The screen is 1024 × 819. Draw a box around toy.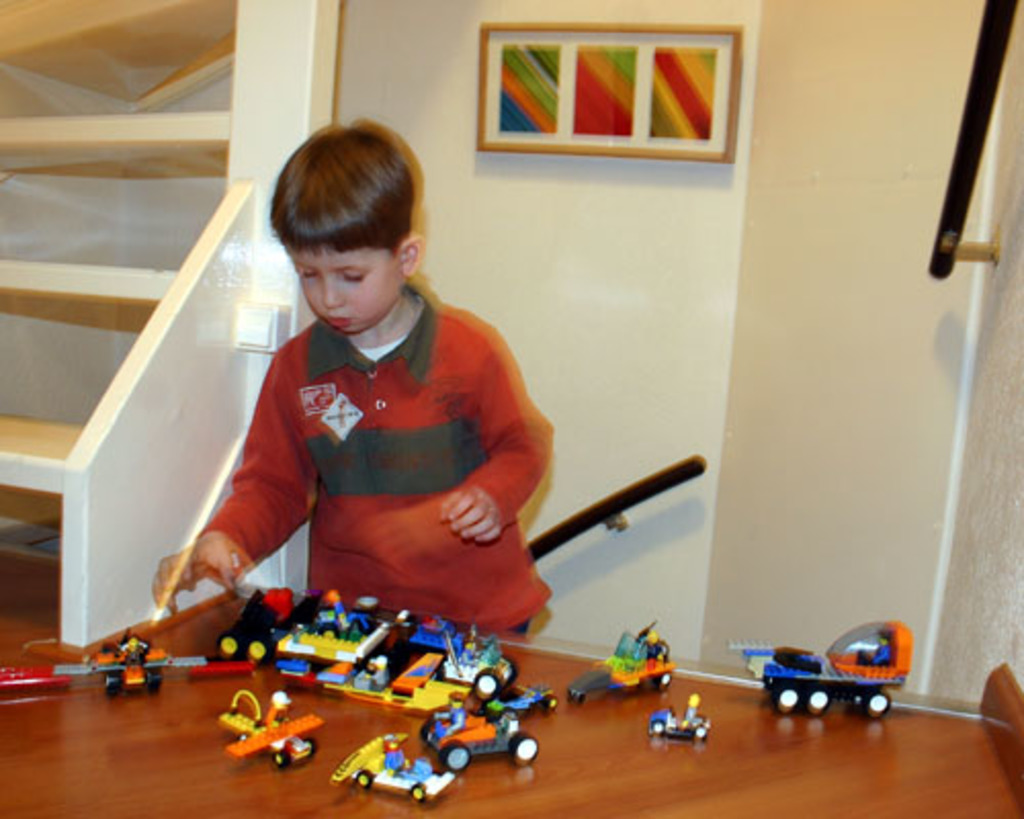
left=215, top=688, right=324, bottom=770.
